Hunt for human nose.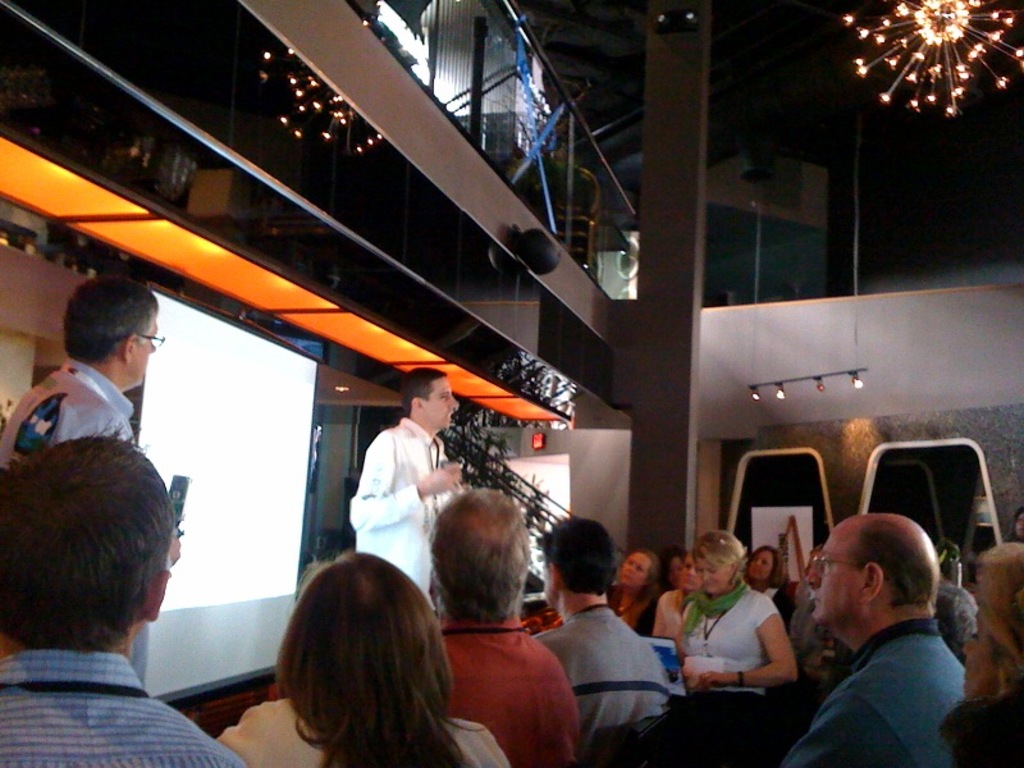
Hunted down at x1=809 y1=571 x2=822 y2=581.
